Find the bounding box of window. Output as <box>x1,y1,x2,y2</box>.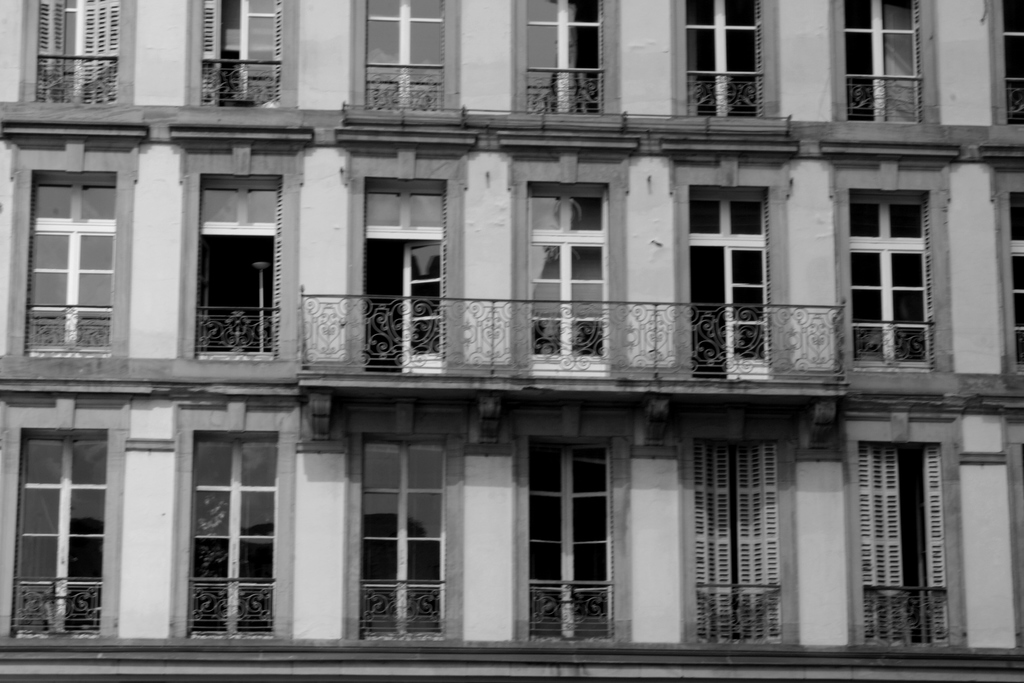
<box>362,433,446,641</box>.
